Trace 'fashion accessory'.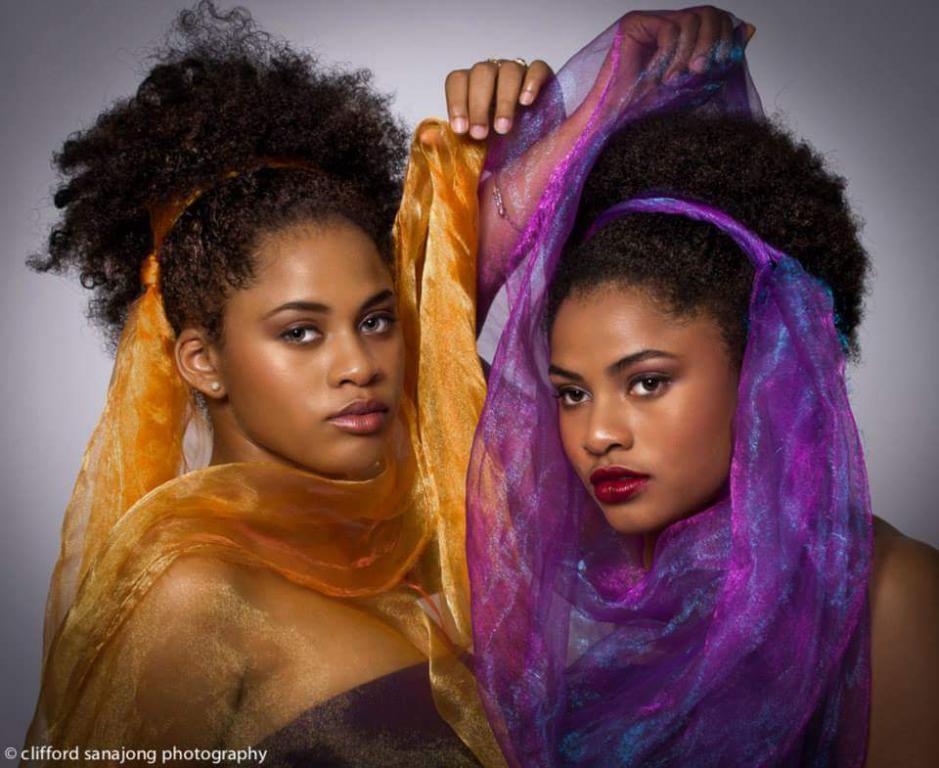
Traced to pyautogui.locateOnScreen(207, 382, 222, 397).
